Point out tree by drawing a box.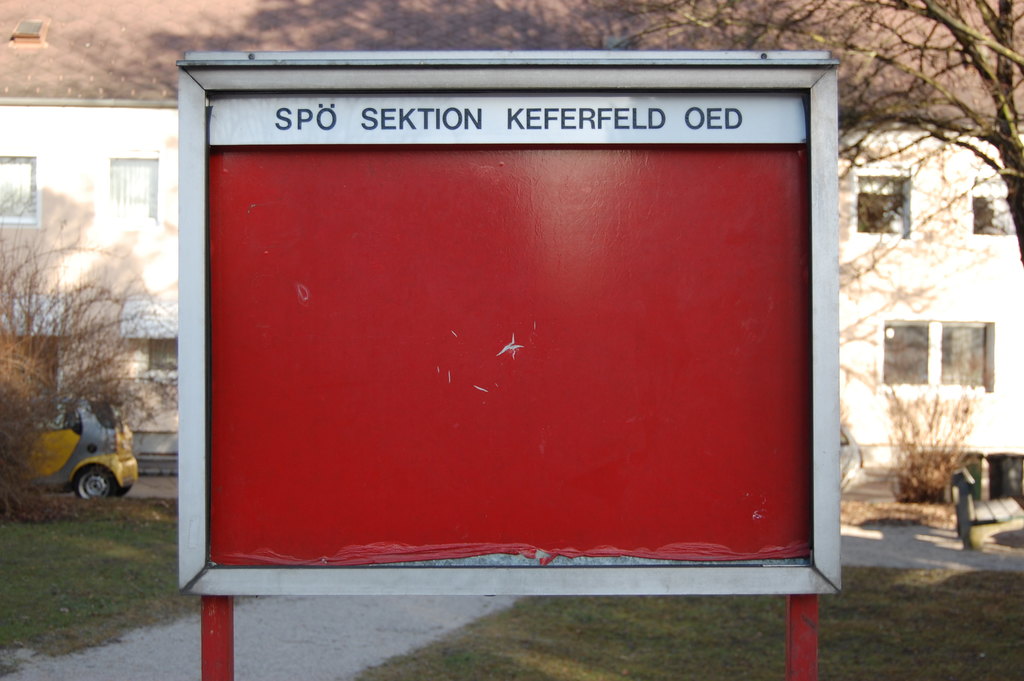
locate(604, 0, 1023, 277).
